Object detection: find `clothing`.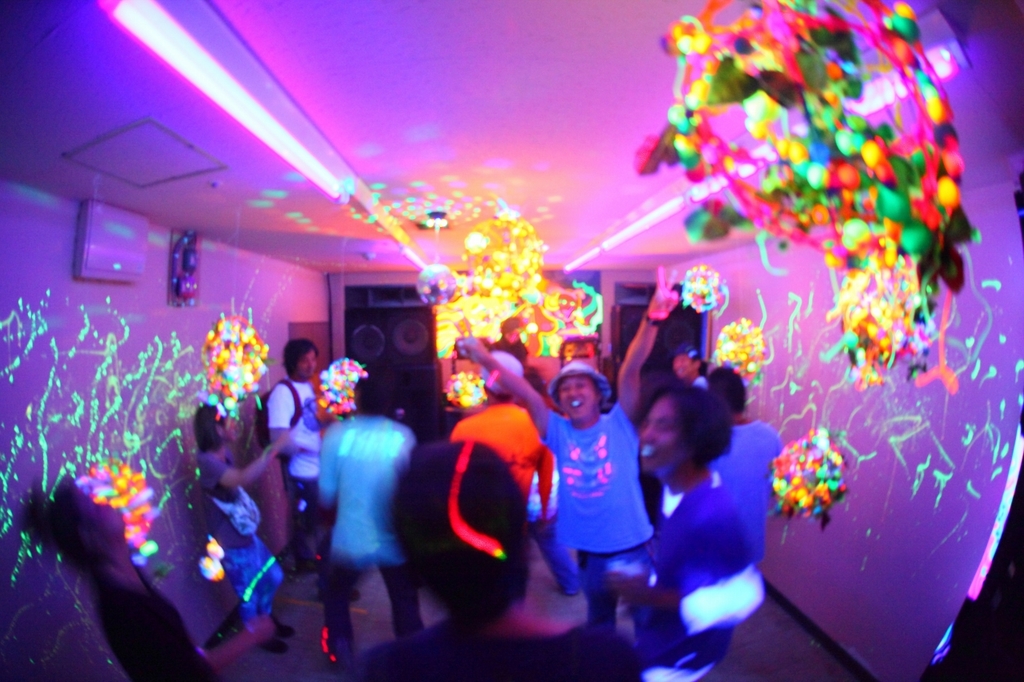
(646,475,794,681).
